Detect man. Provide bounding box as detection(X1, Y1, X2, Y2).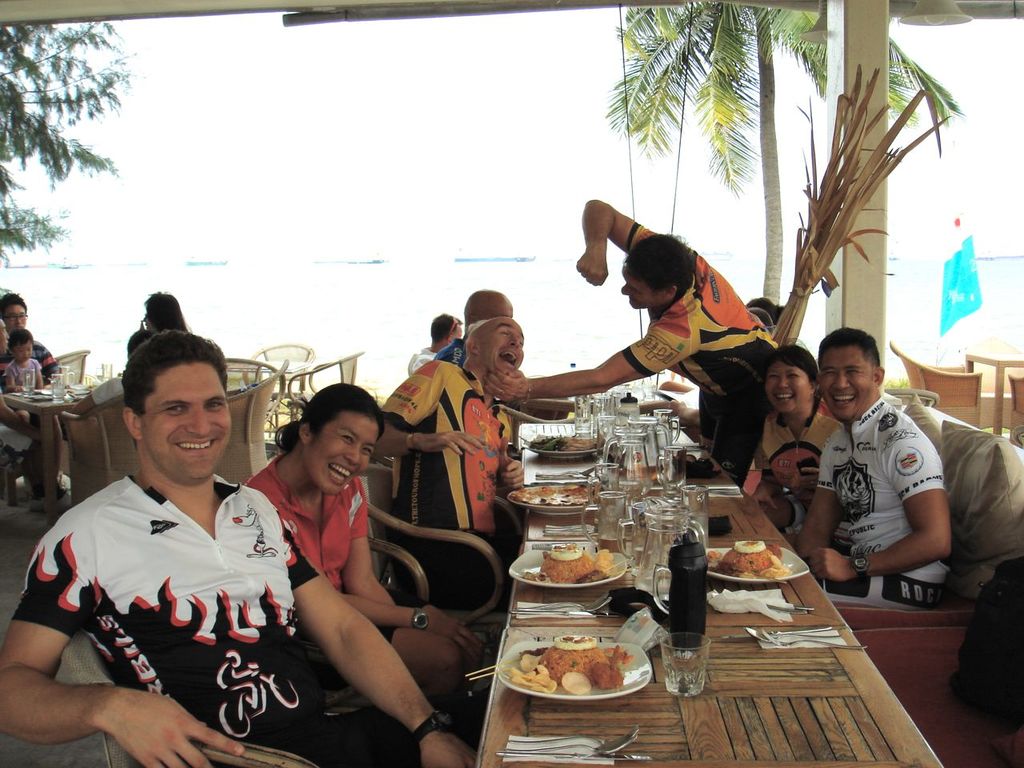
detection(405, 310, 461, 374).
